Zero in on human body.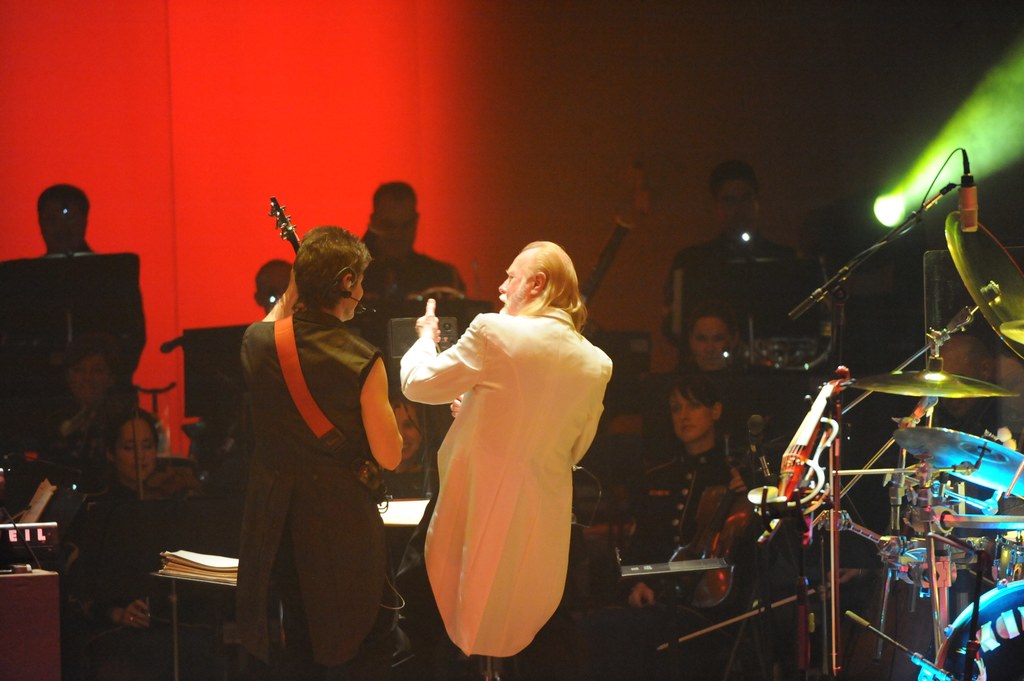
Zeroed in: (x1=663, y1=154, x2=819, y2=363).
